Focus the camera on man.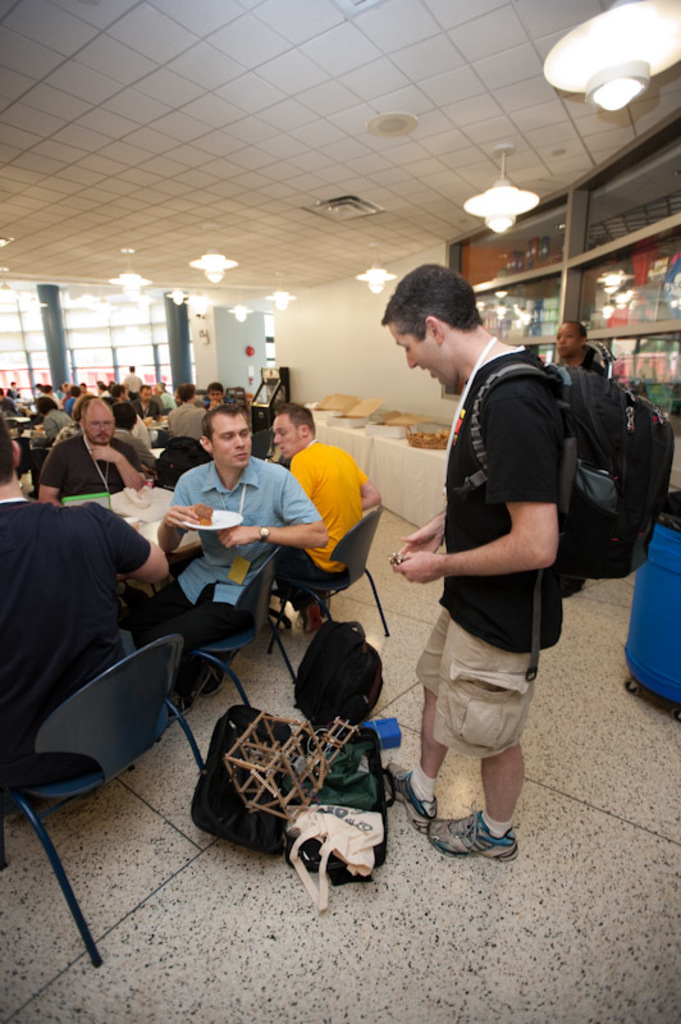
Focus region: BBox(113, 402, 168, 479).
